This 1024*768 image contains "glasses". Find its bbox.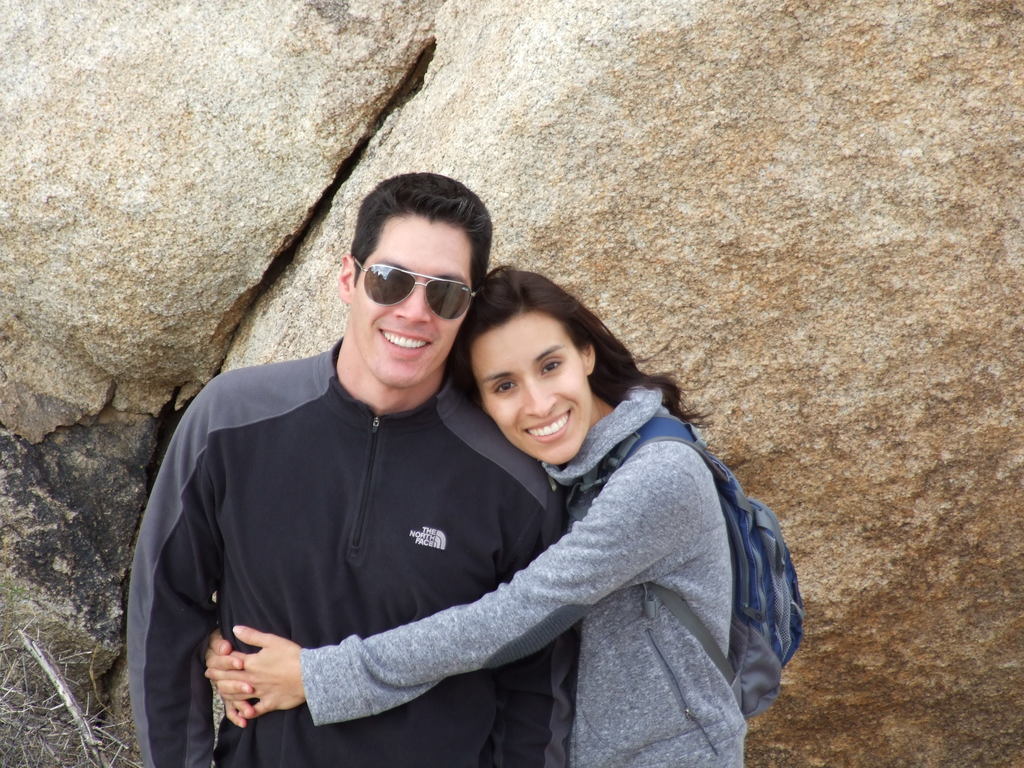
box=[354, 258, 477, 325].
